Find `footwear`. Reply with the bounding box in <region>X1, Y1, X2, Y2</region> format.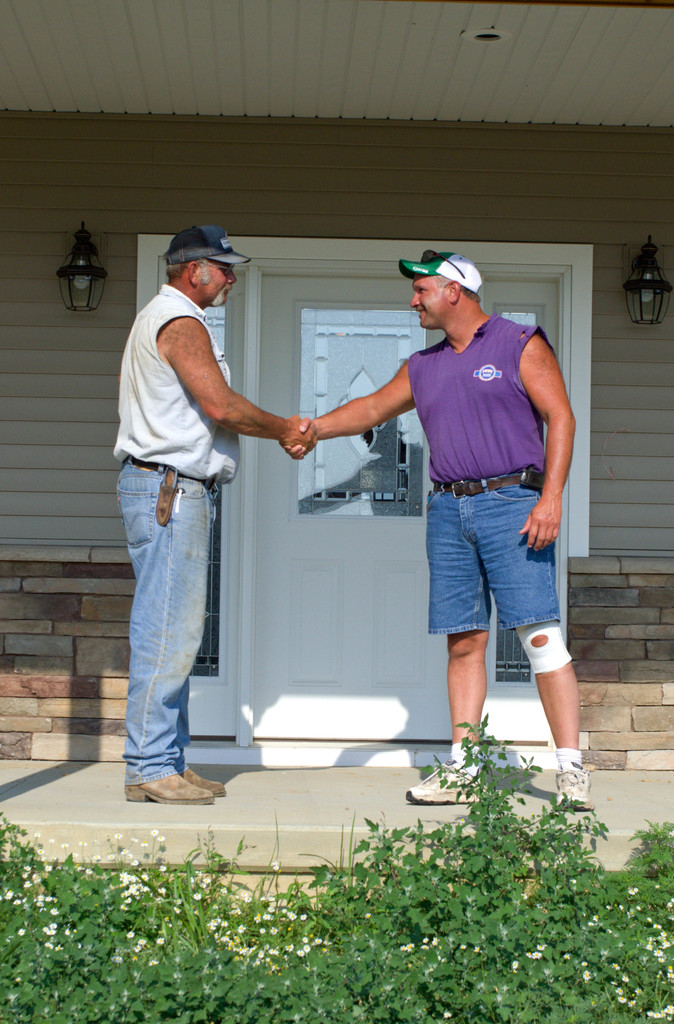
<region>177, 774, 223, 802</region>.
